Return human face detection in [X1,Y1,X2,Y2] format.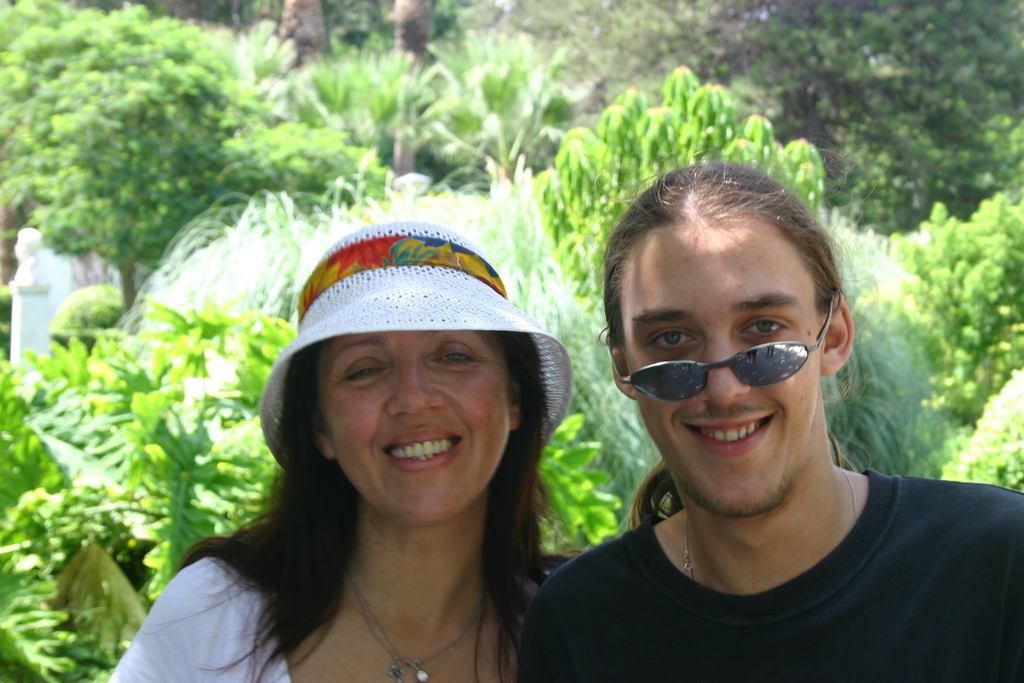
[315,333,513,518].
